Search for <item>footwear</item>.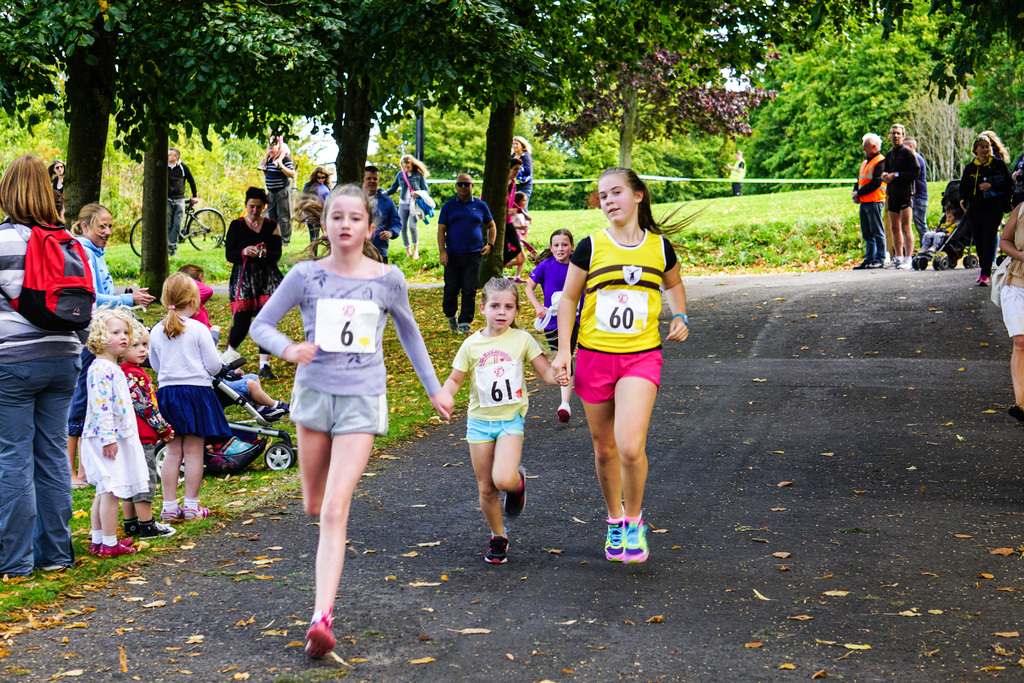
Found at (125,520,141,539).
